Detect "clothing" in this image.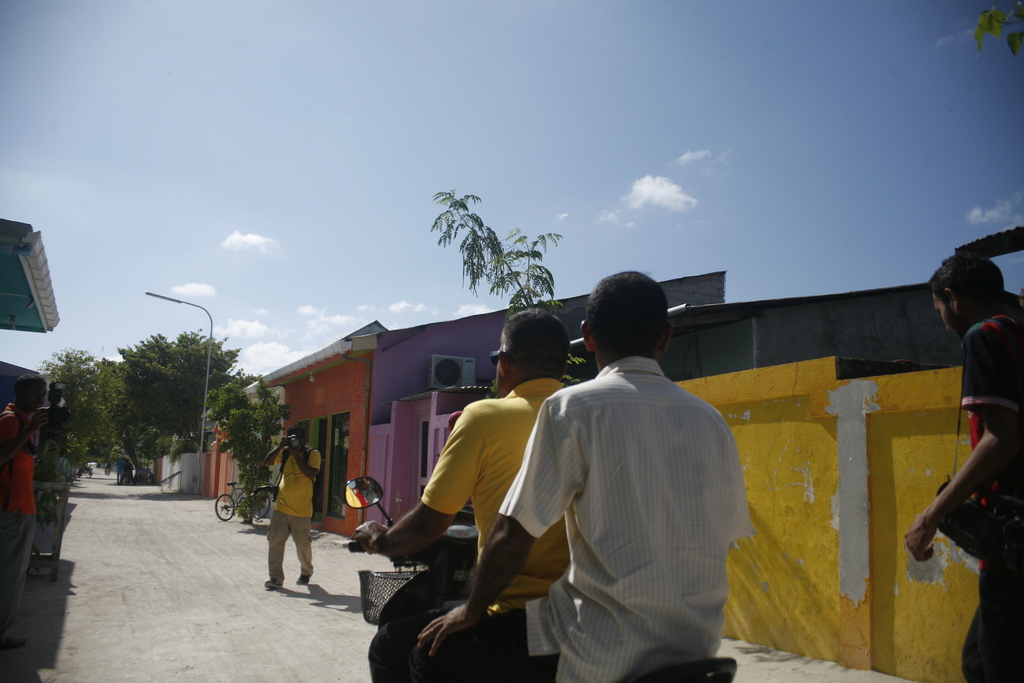
Detection: x1=367 y1=369 x2=573 y2=682.
